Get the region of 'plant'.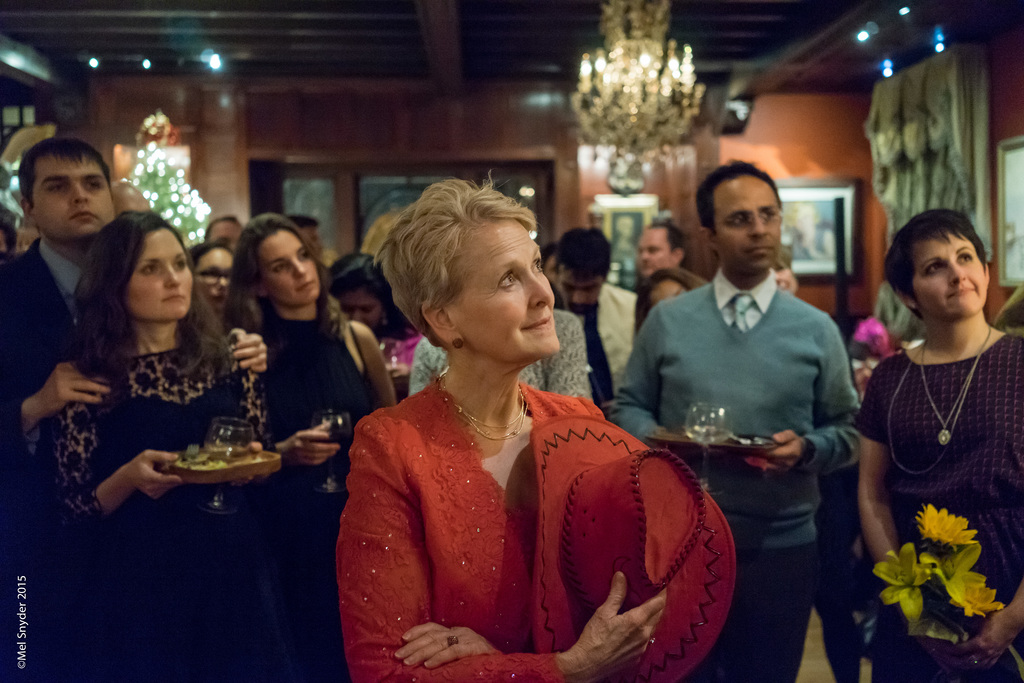
875 486 1006 653.
